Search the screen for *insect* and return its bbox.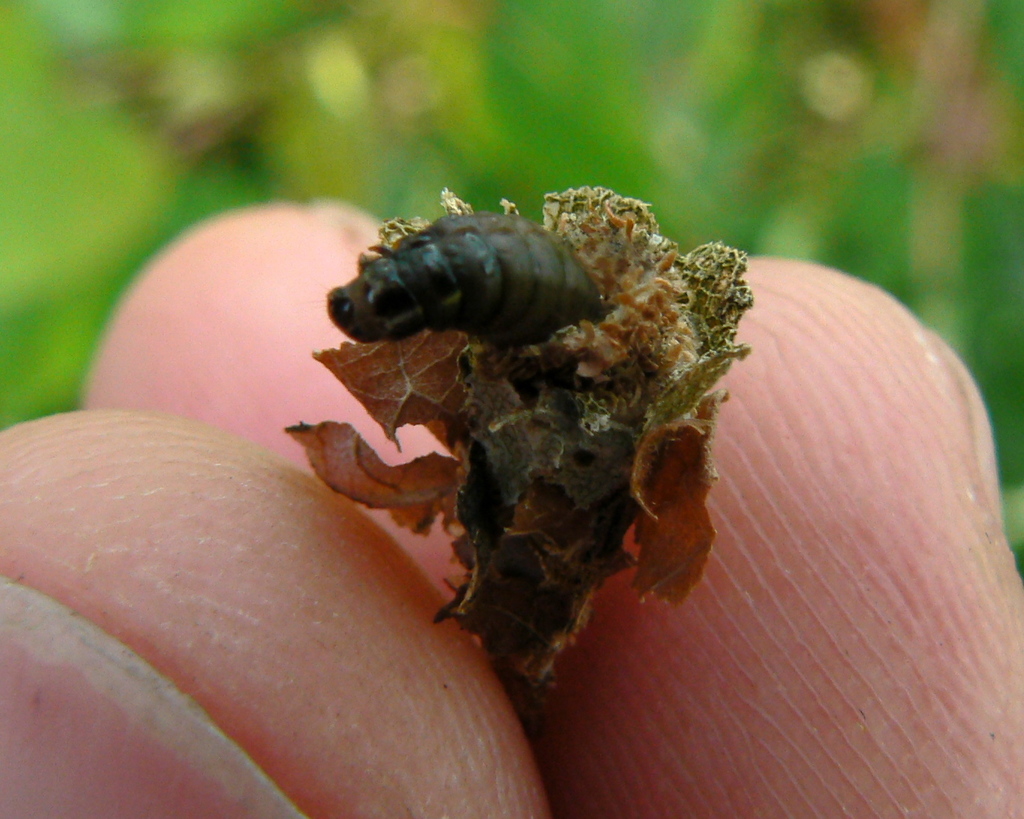
Found: 318/208/606/384.
